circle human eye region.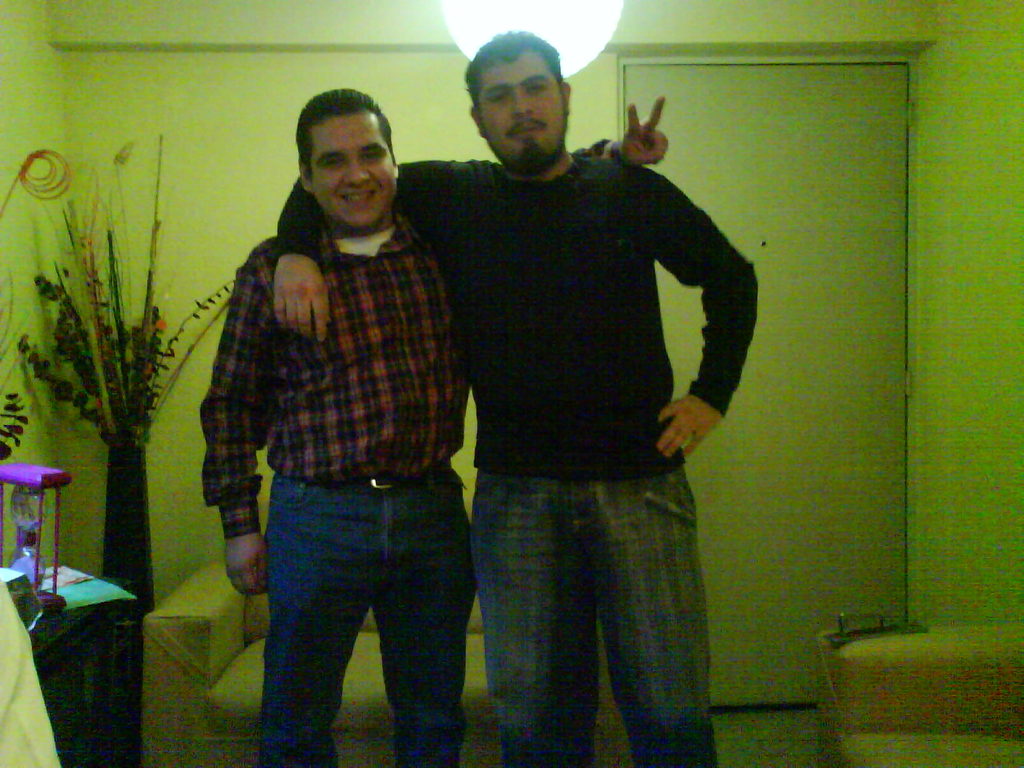
Region: <bbox>480, 91, 508, 103</bbox>.
